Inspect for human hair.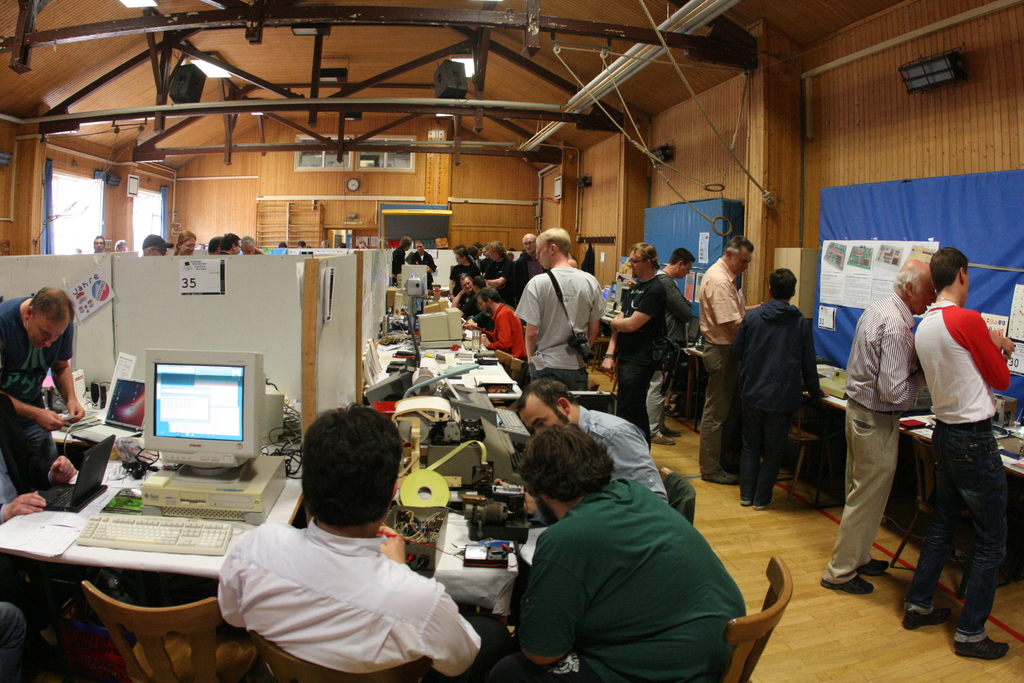
Inspection: region(401, 236, 414, 249).
